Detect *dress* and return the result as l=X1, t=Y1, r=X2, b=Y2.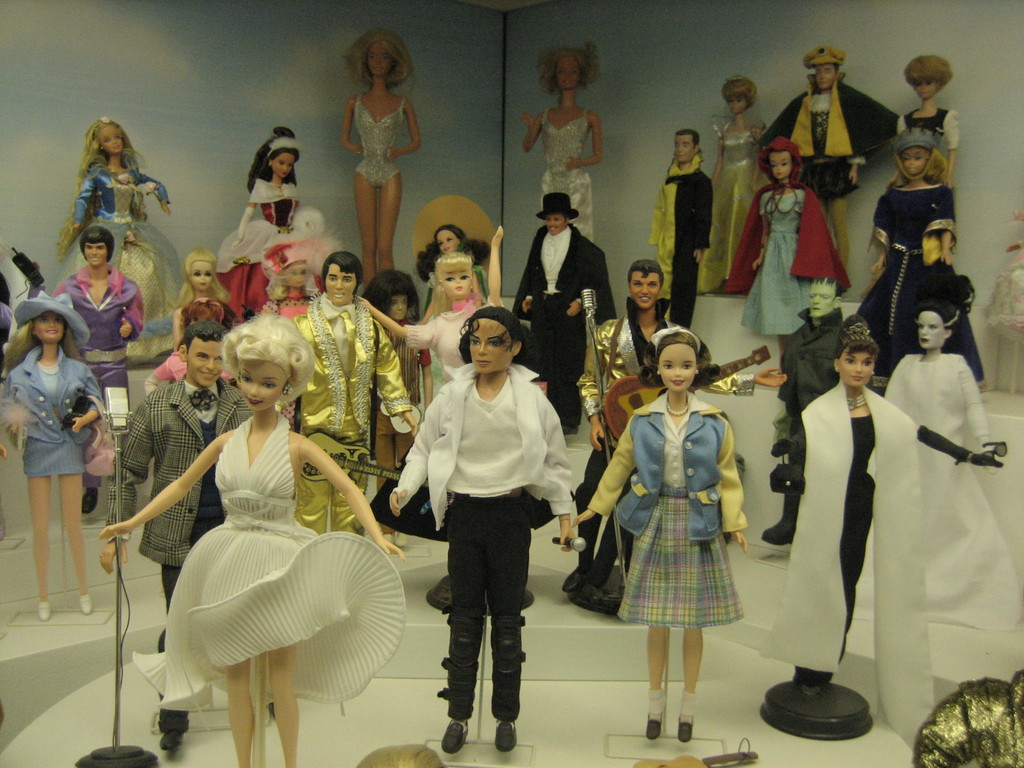
l=737, t=192, r=810, b=336.
